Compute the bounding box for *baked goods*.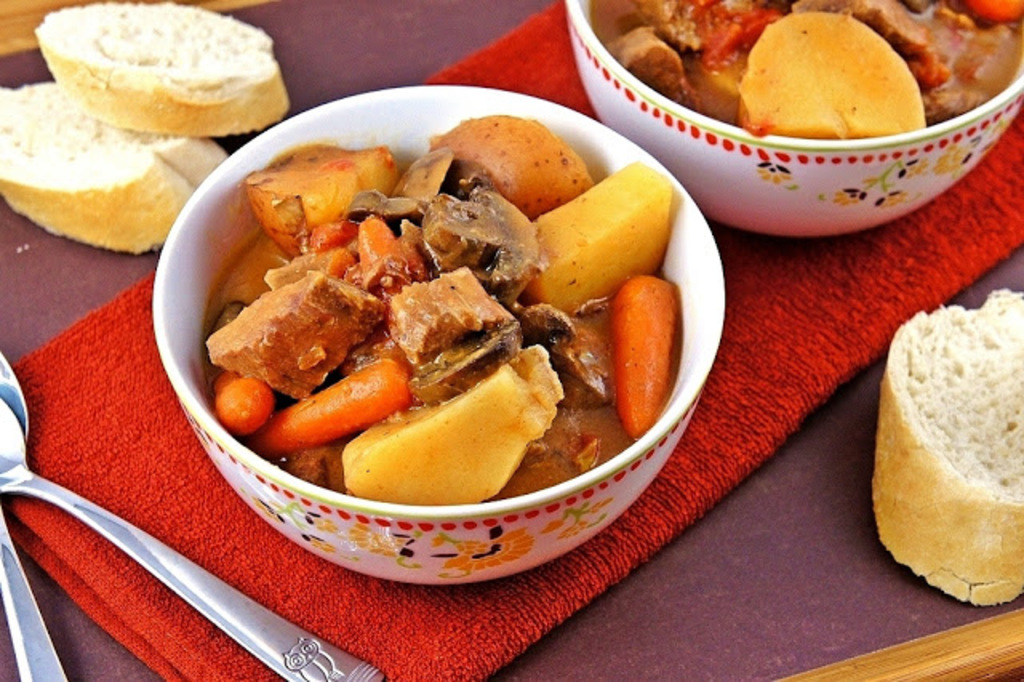
13:80:232:192.
